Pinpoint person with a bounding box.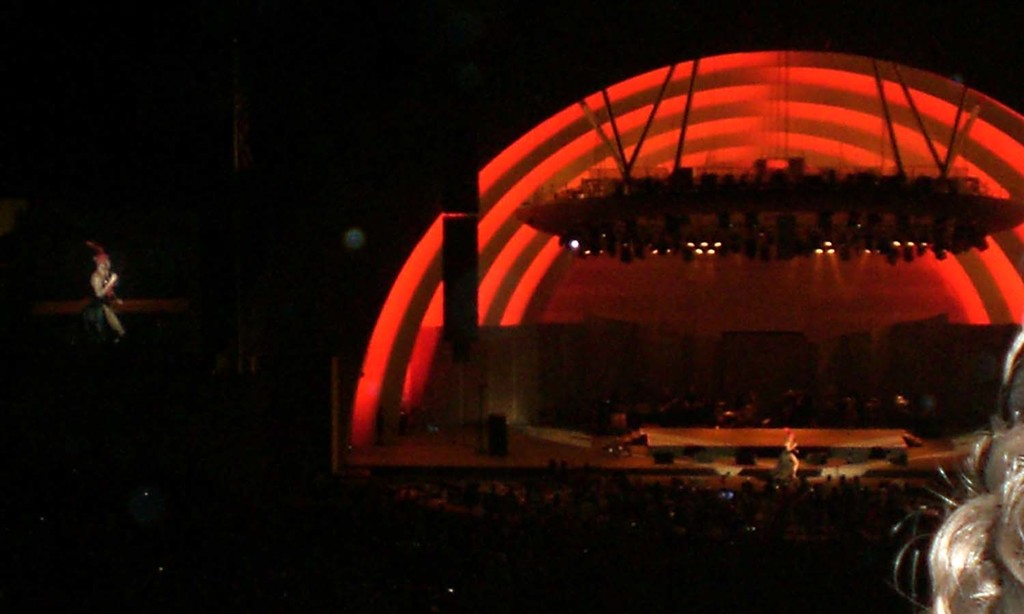
BBox(775, 428, 801, 481).
